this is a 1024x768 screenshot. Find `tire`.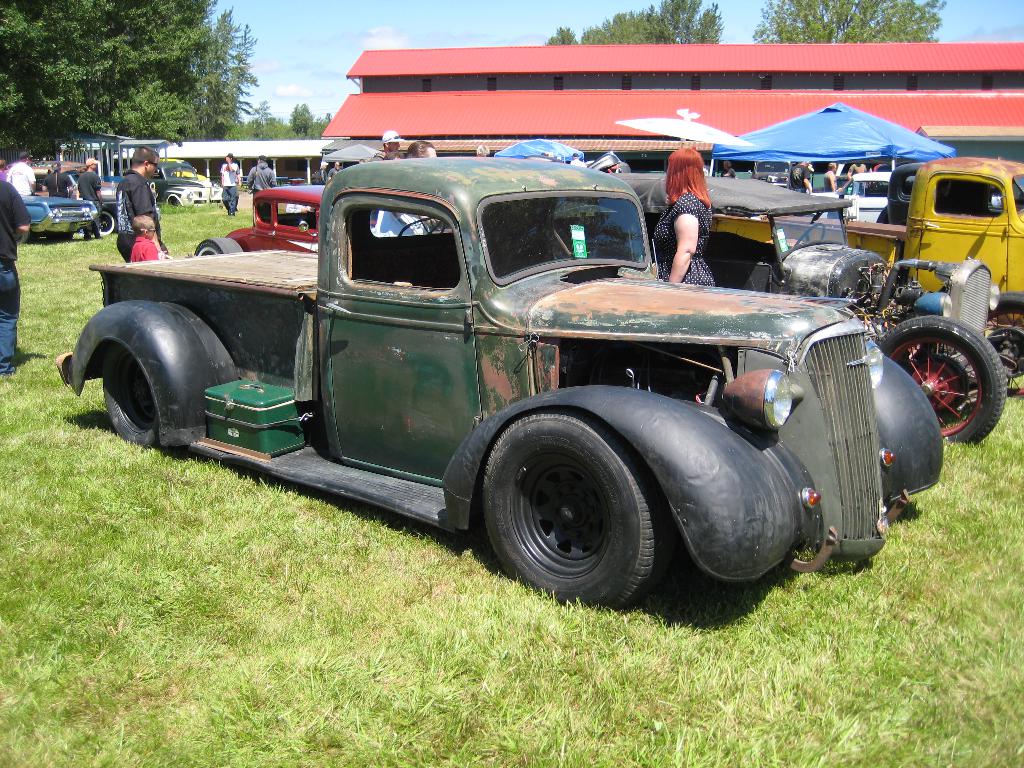
Bounding box: {"left": 877, "top": 315, "right": 1005, "bottom": 447}.
